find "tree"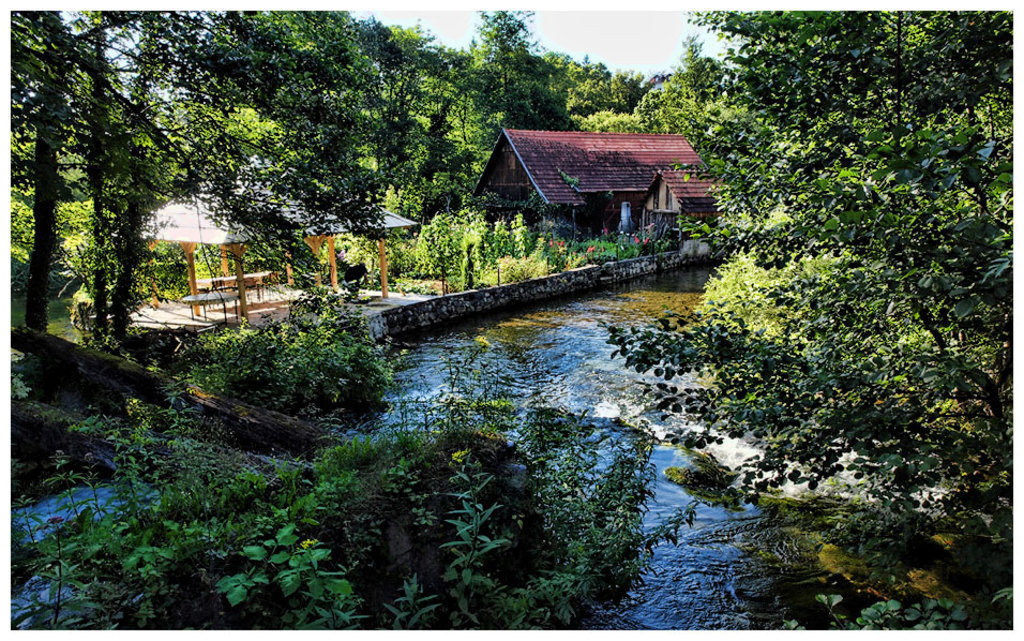
{"left": 600, "top": 13, "right": 1015, "bottom": 558}
